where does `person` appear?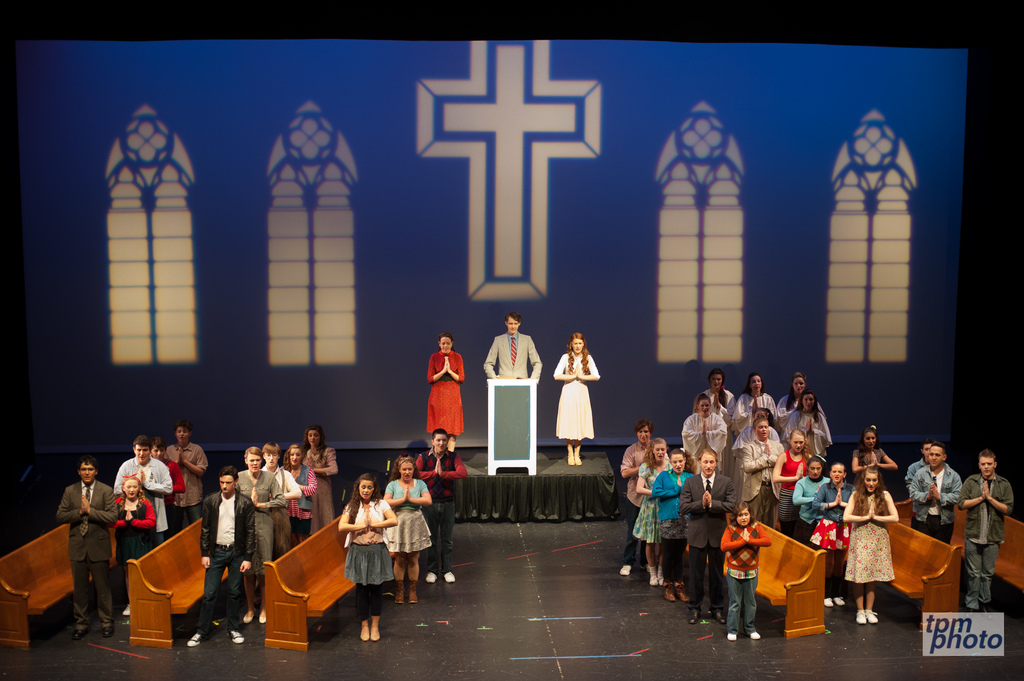
Appears at crop(770, 429, 810, 536).
